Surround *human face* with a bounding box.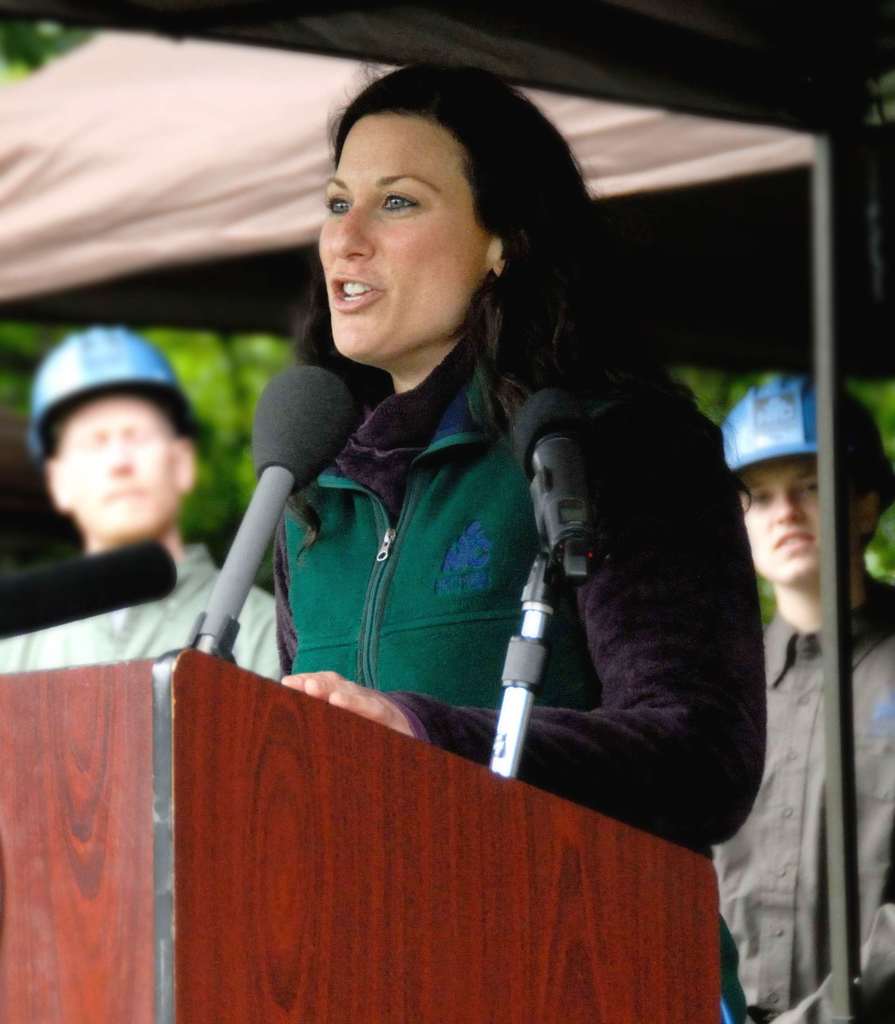
Rect(78, 403, 165, 541).
